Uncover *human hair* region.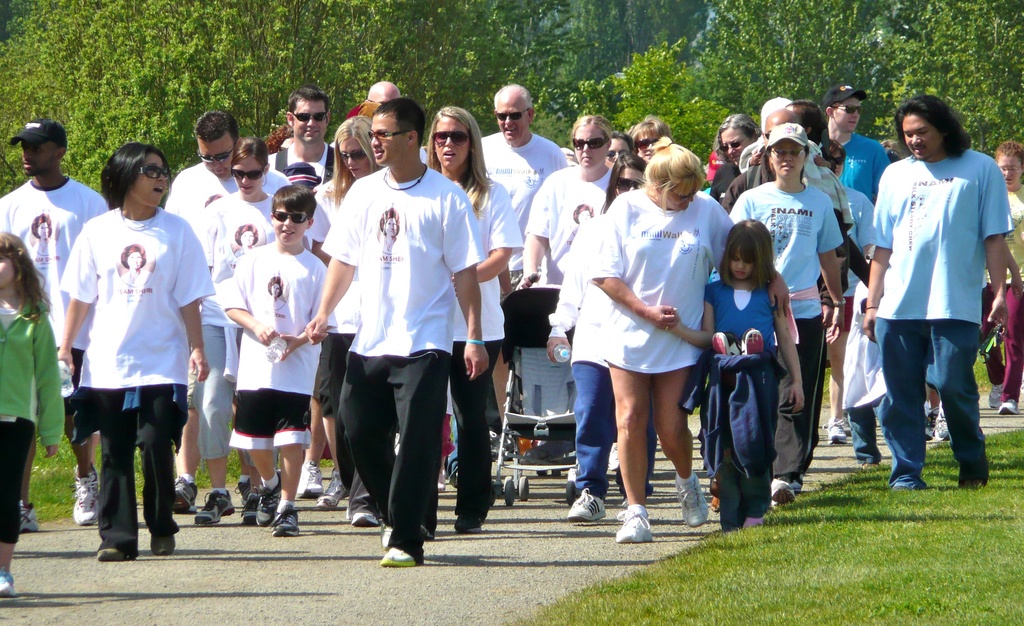
Uncovered: [left=202, top=192, right=221, bottom=207].
